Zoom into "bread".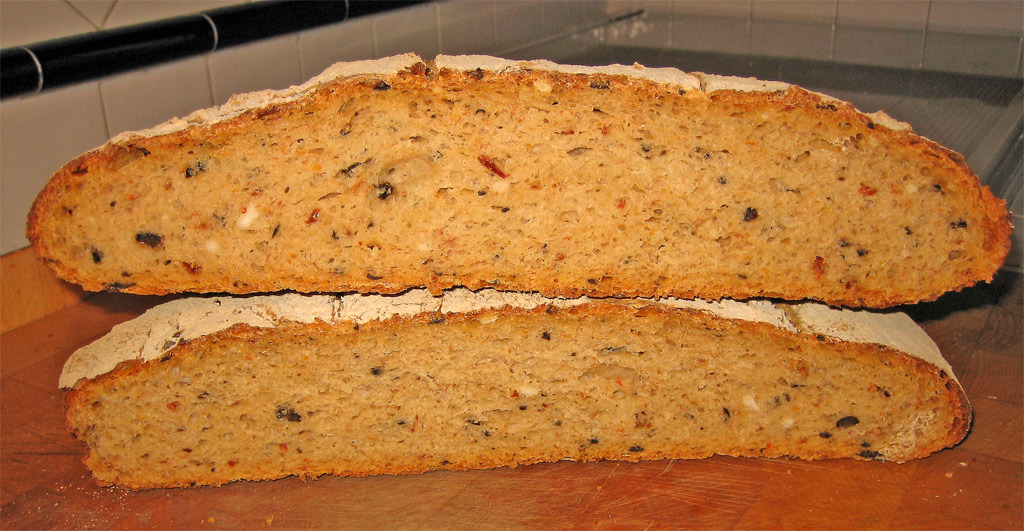
Zoom target: bbox=(25, 52, 1015, 296).
